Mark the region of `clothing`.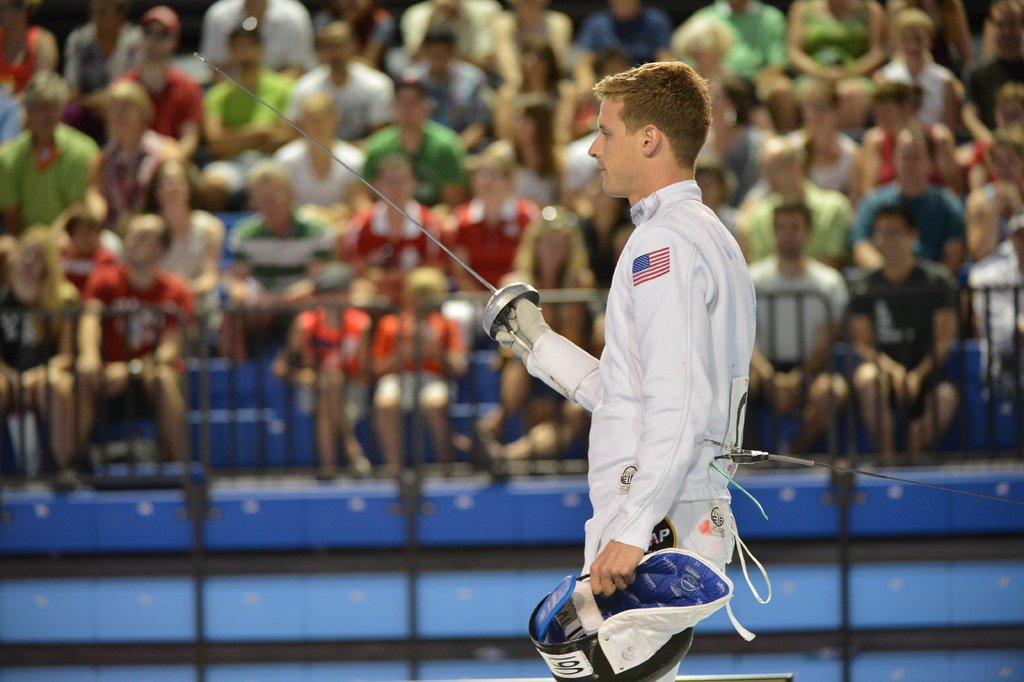
Region: (753, 248, 835, 378).
